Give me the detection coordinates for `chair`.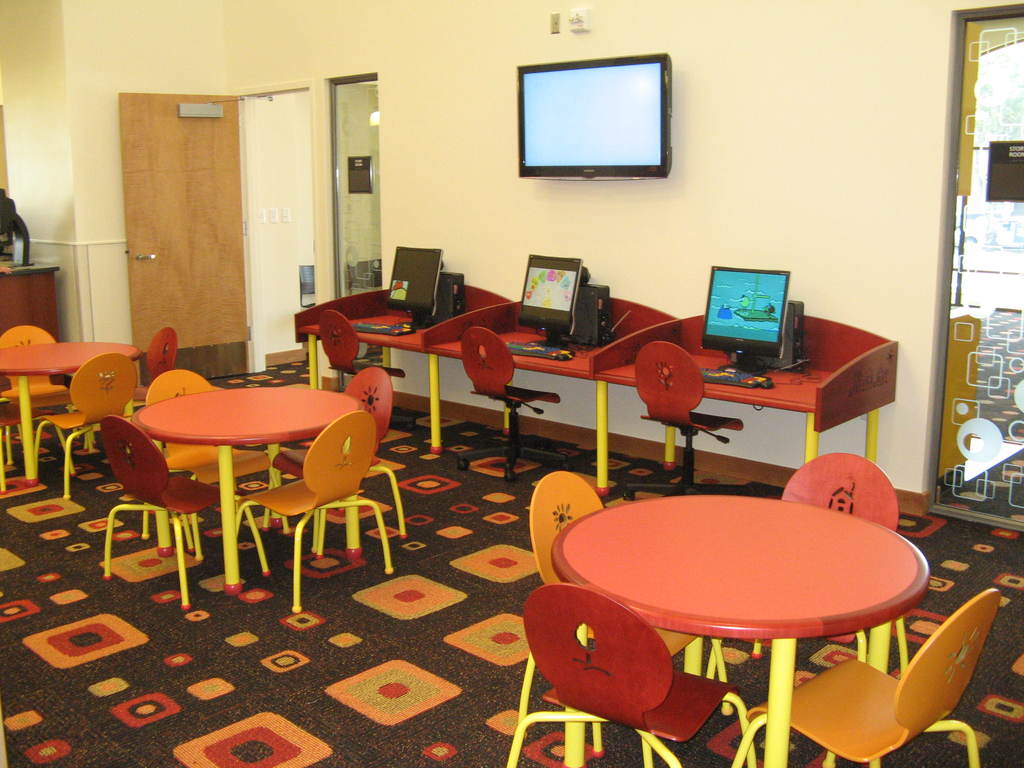
BBox(0, 401, 79, 495).
